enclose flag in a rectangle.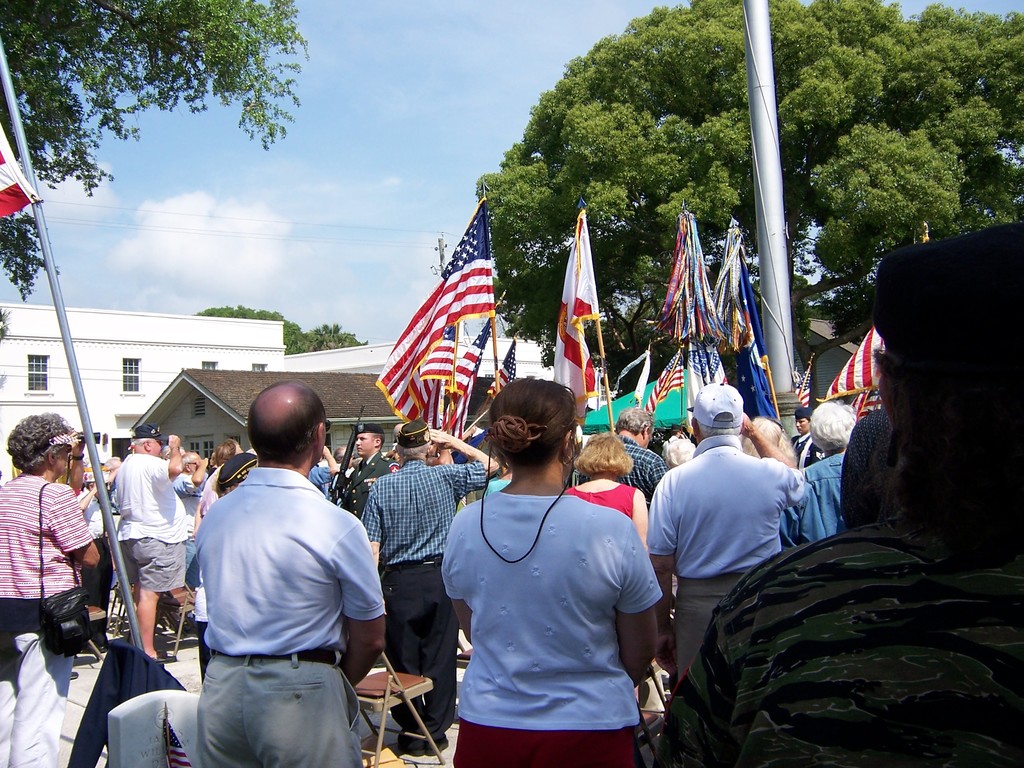
bbox=(549, 204, 605, 421).
